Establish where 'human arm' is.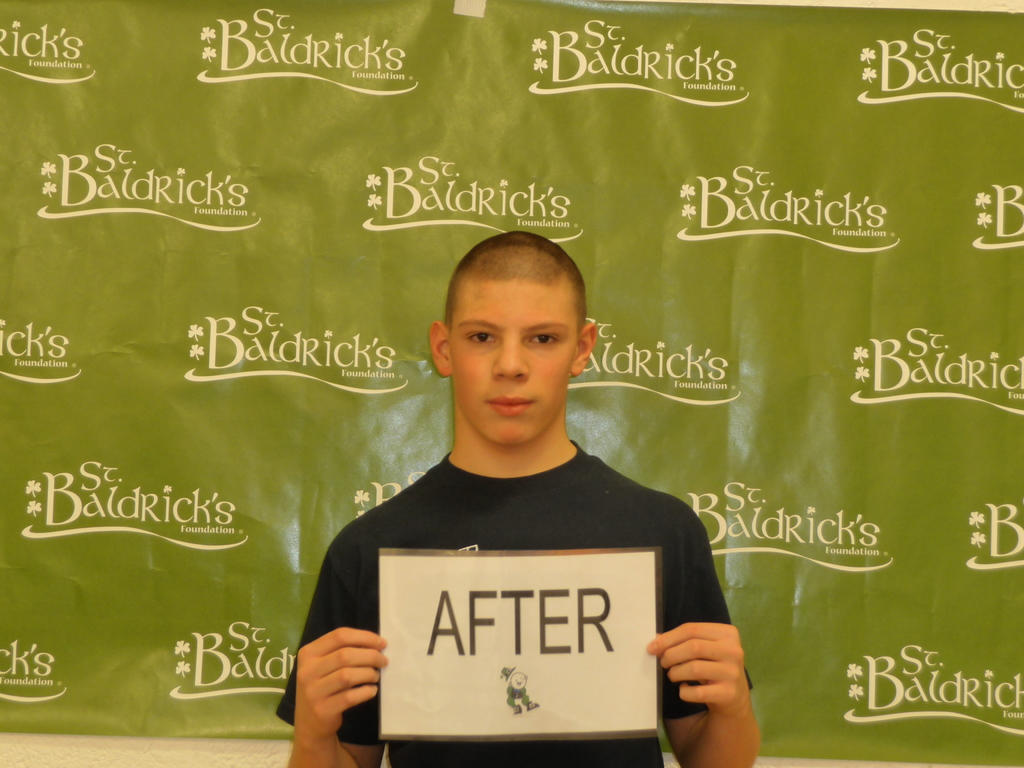
Established at crop(648, 592, 770, 767).
